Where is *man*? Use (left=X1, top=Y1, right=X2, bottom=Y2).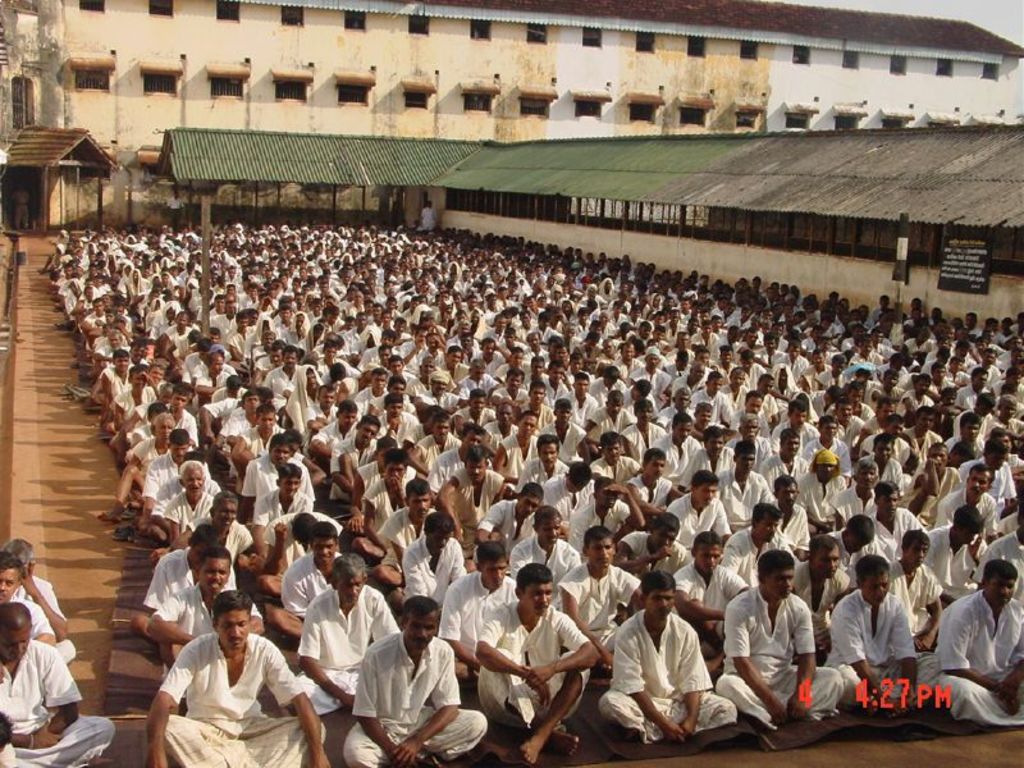
(left=474, top=480, right=547, bottom=554).
